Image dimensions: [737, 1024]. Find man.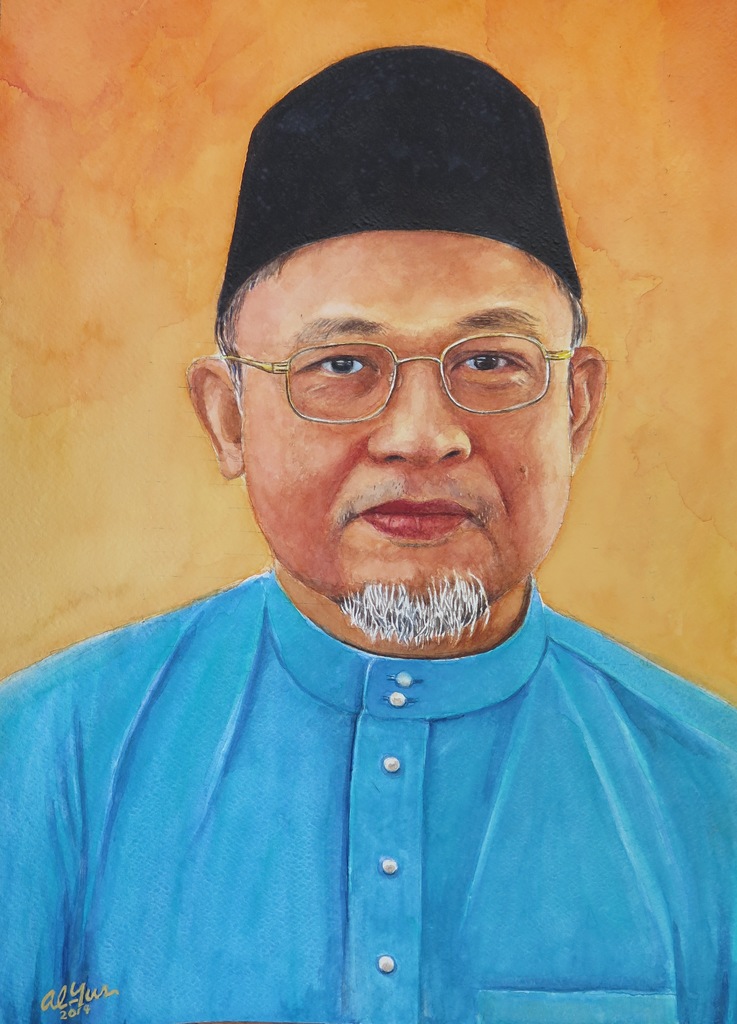
region(0, 15, 736, 998).
